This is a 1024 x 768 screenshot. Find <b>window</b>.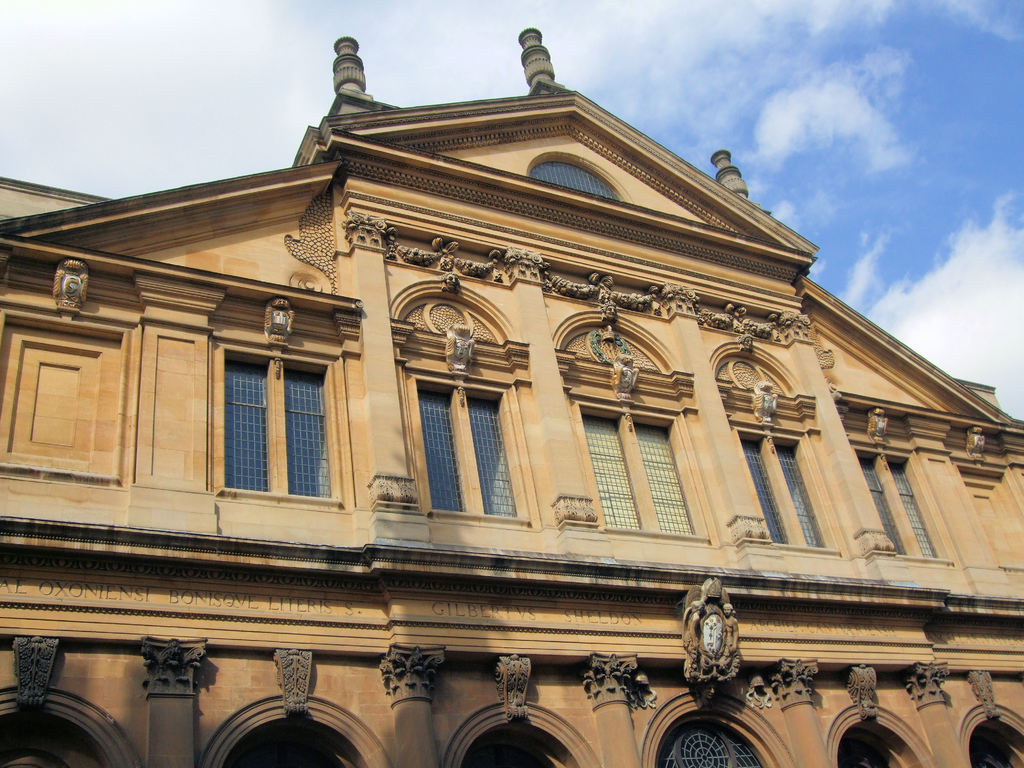
Bounding box: [525, 152, 628, 202].
